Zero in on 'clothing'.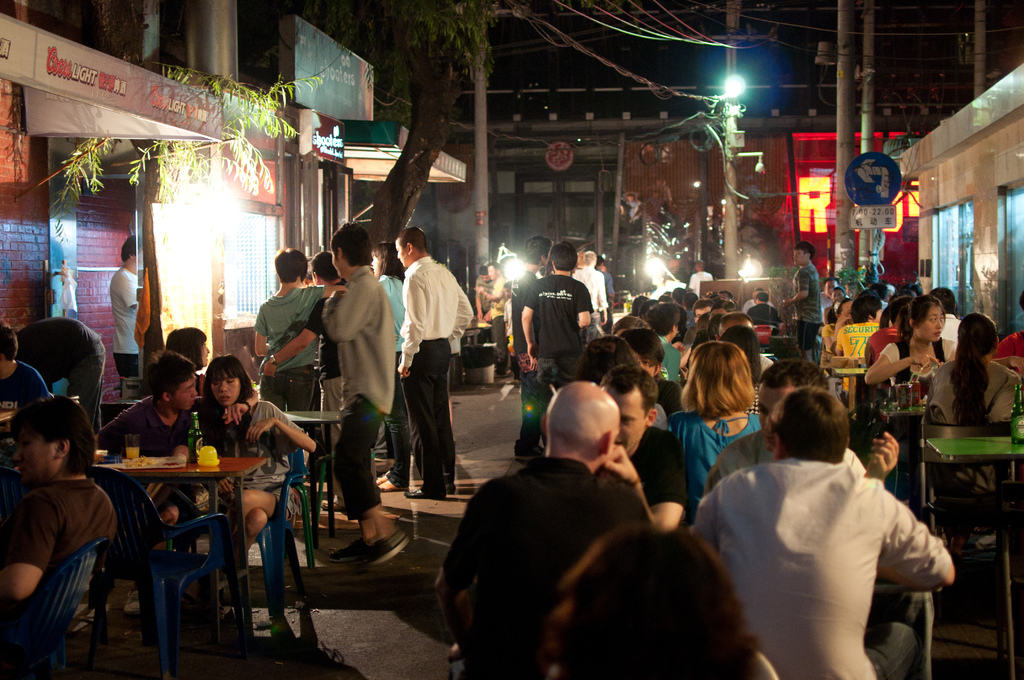
Zeroed in: [left=716, top=412, right=954, bottom=673].
